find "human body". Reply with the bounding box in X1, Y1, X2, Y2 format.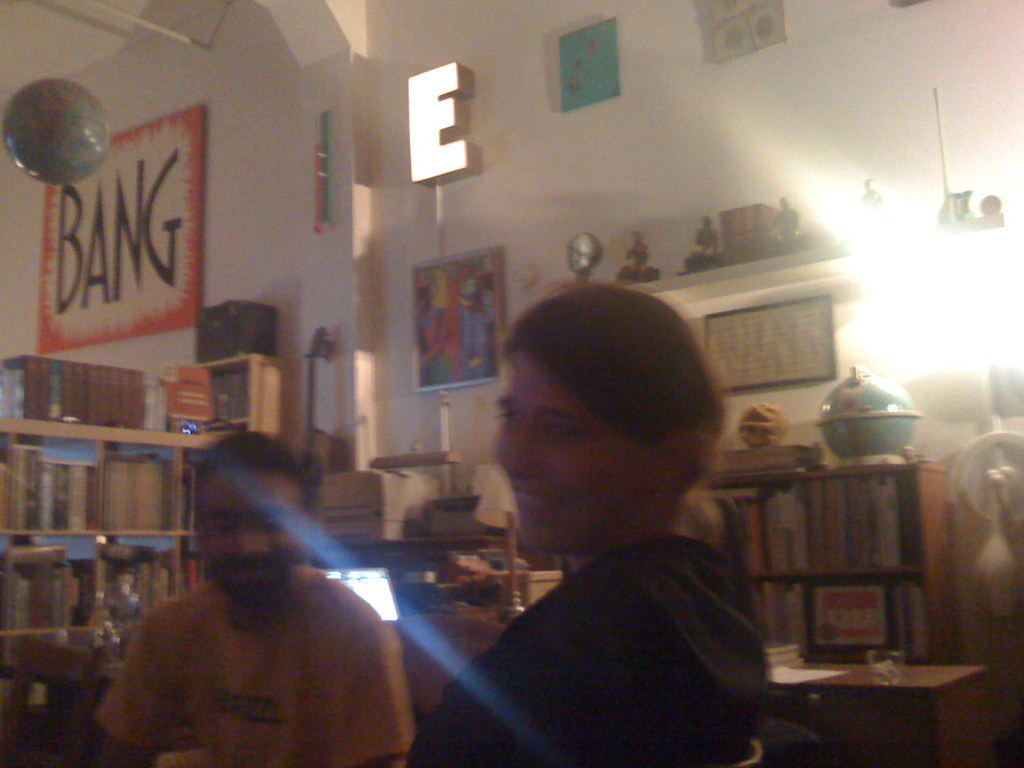
101, 463, 411, 767.
